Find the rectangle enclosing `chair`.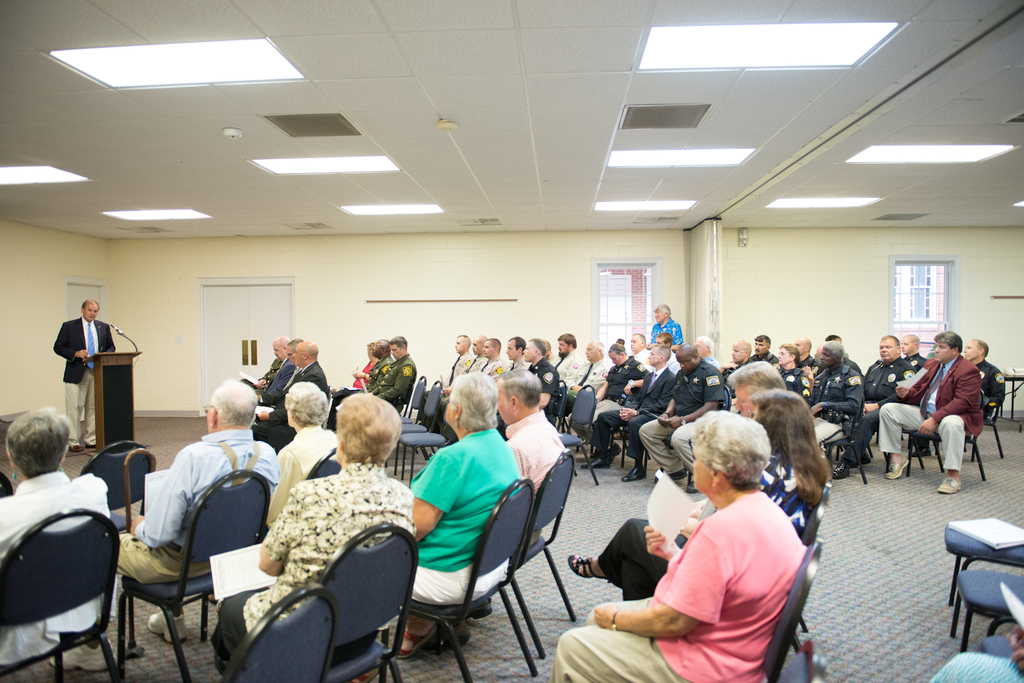
670:384:731:490.
